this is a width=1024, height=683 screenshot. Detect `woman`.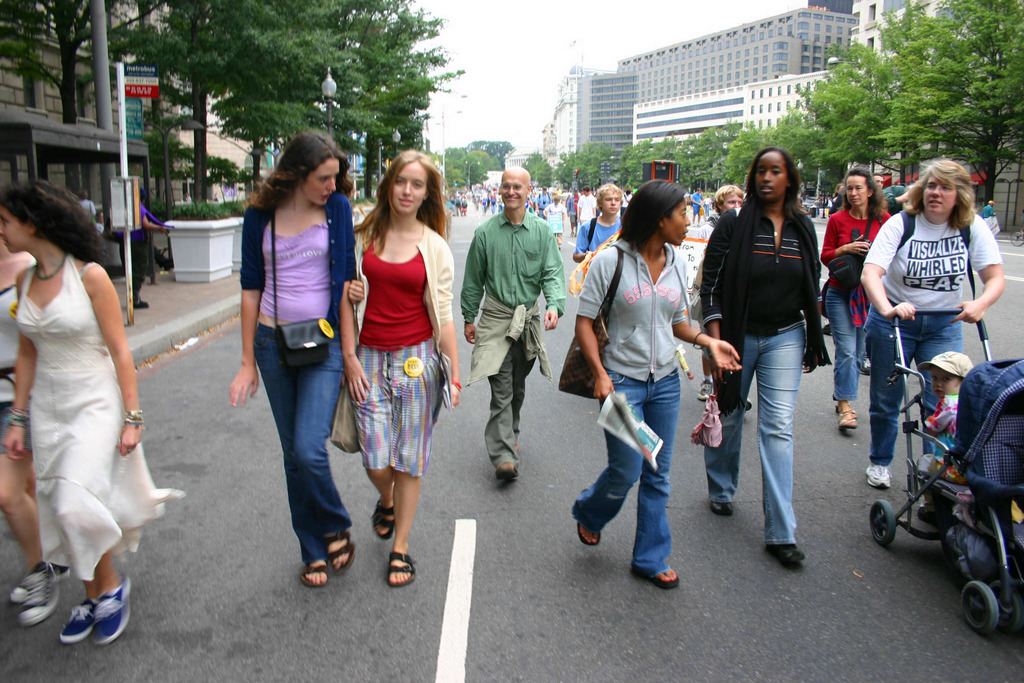
229 124 362 582.
